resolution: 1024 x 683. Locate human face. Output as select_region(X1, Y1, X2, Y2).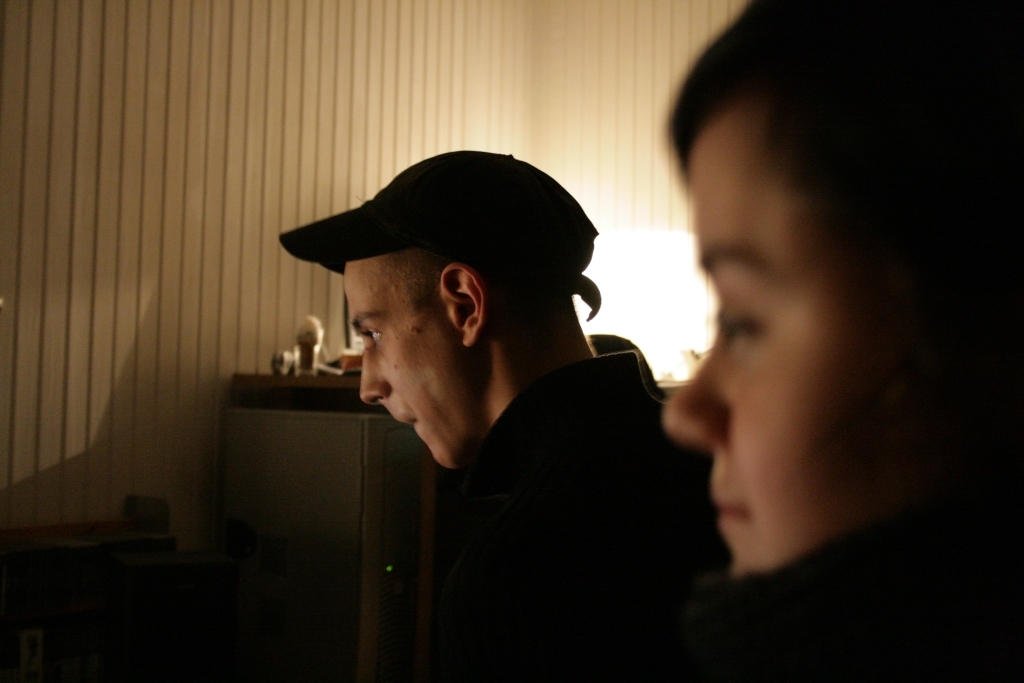
select_region(656, 118, 926, 575).
